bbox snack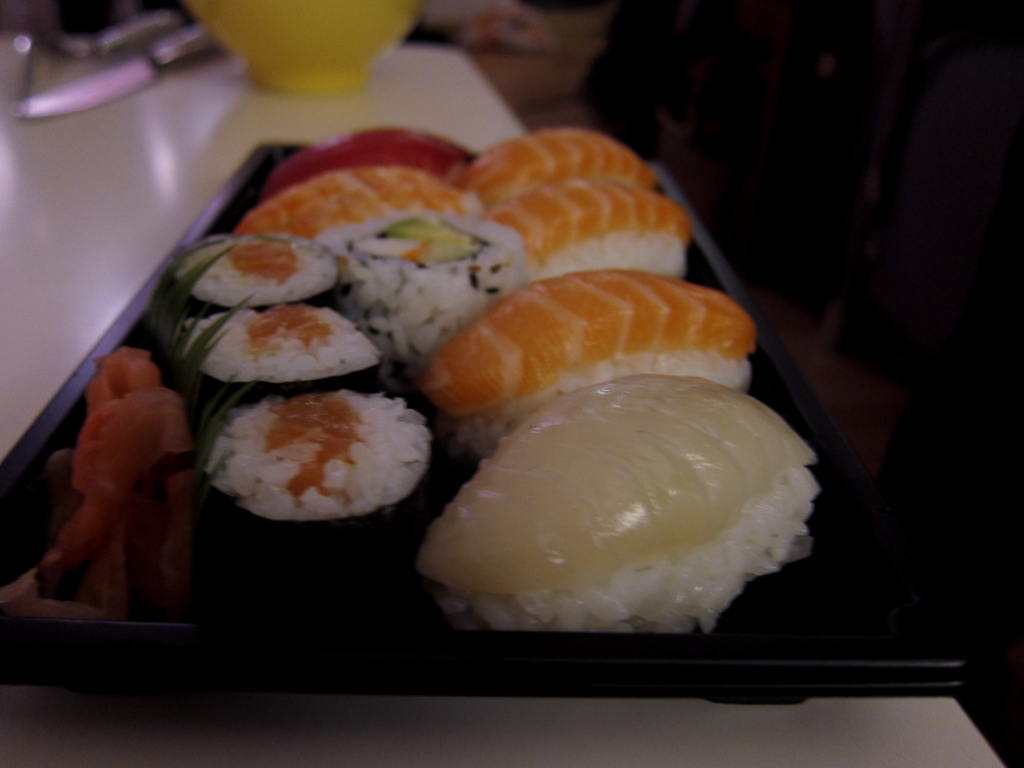
pyautogui.locateOnScreen(420, 281, 767, 456)
